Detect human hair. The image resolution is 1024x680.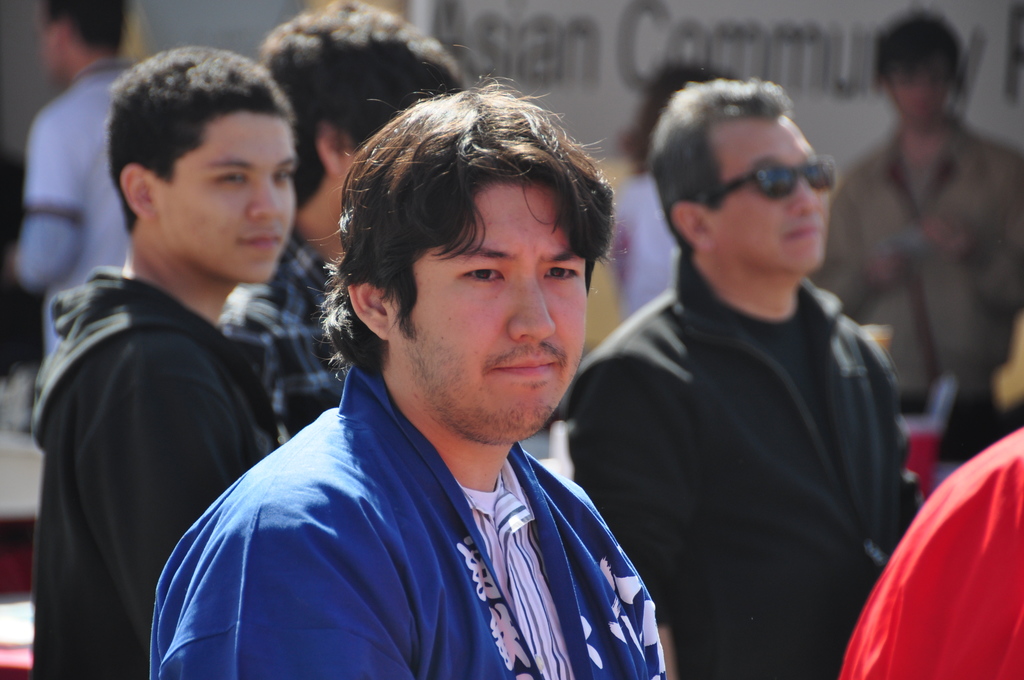
crop(40, 0, 132, 59).
